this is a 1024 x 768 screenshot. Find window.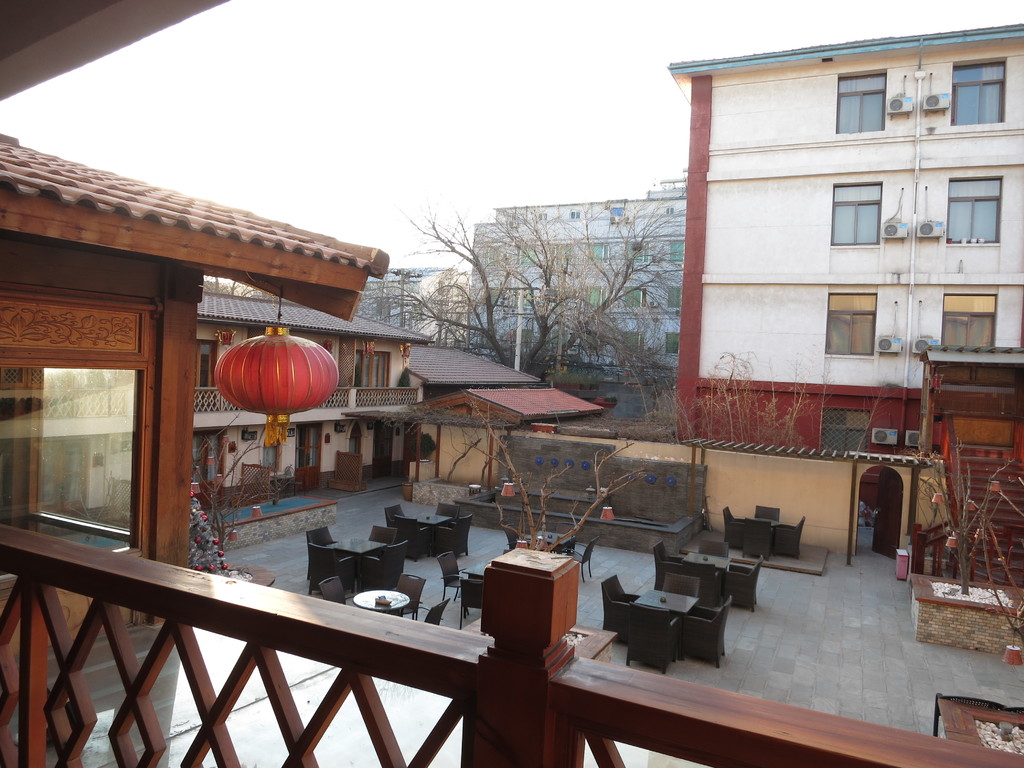
Bounding box: [947,175,1001,244].
